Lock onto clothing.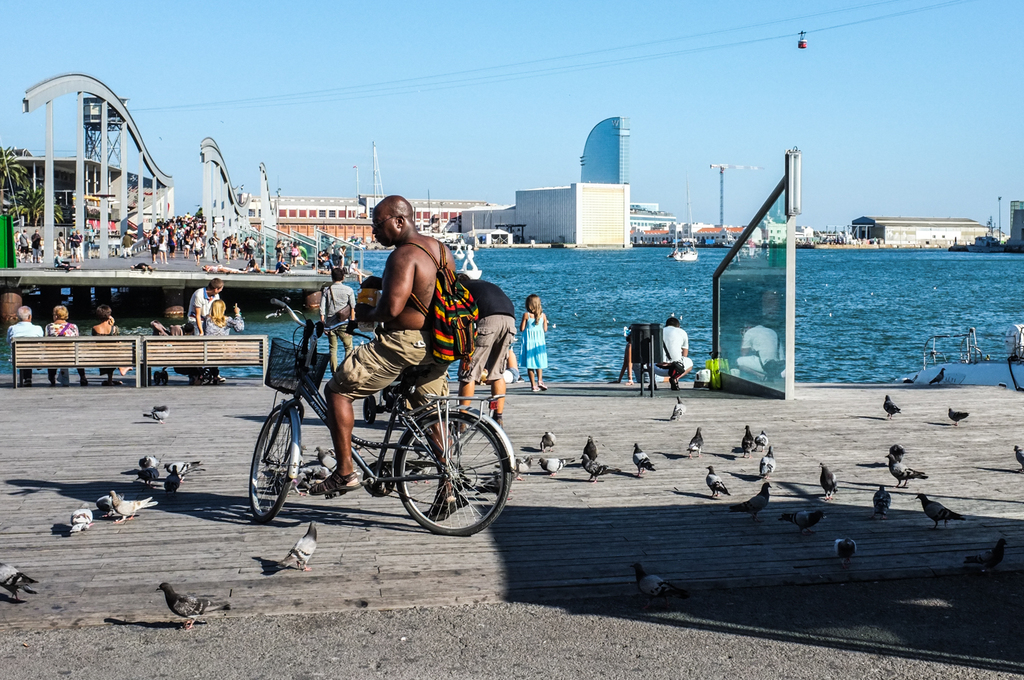
Locked: [left=42, top=324, right=81, bottom=370].
